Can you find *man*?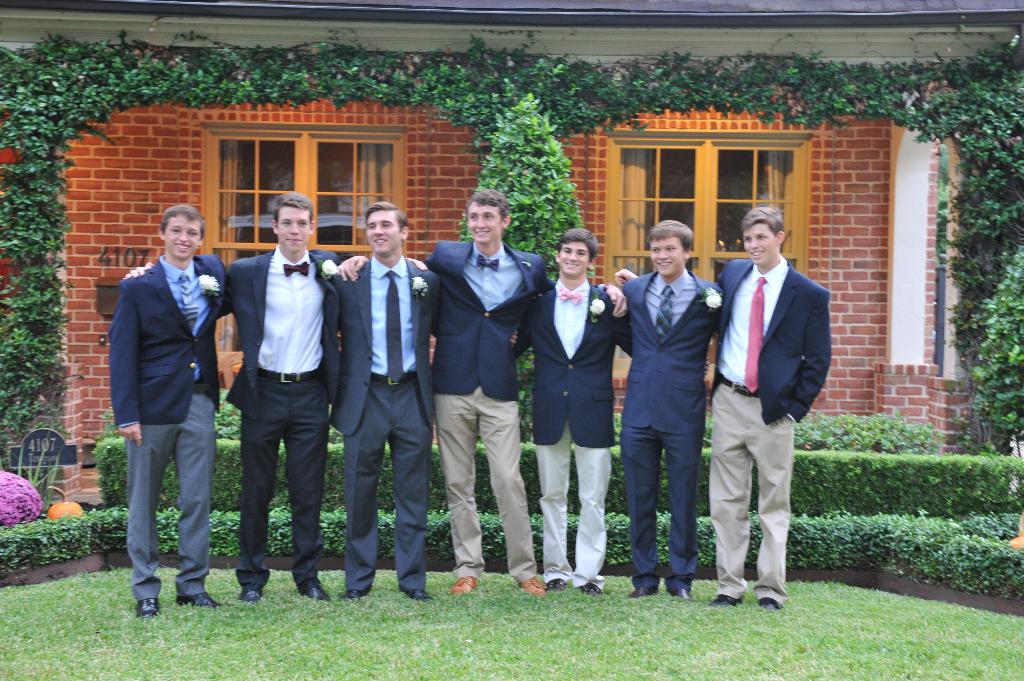
Yes, bounding box: (left=110, top=204, right=230, bottom=618).
